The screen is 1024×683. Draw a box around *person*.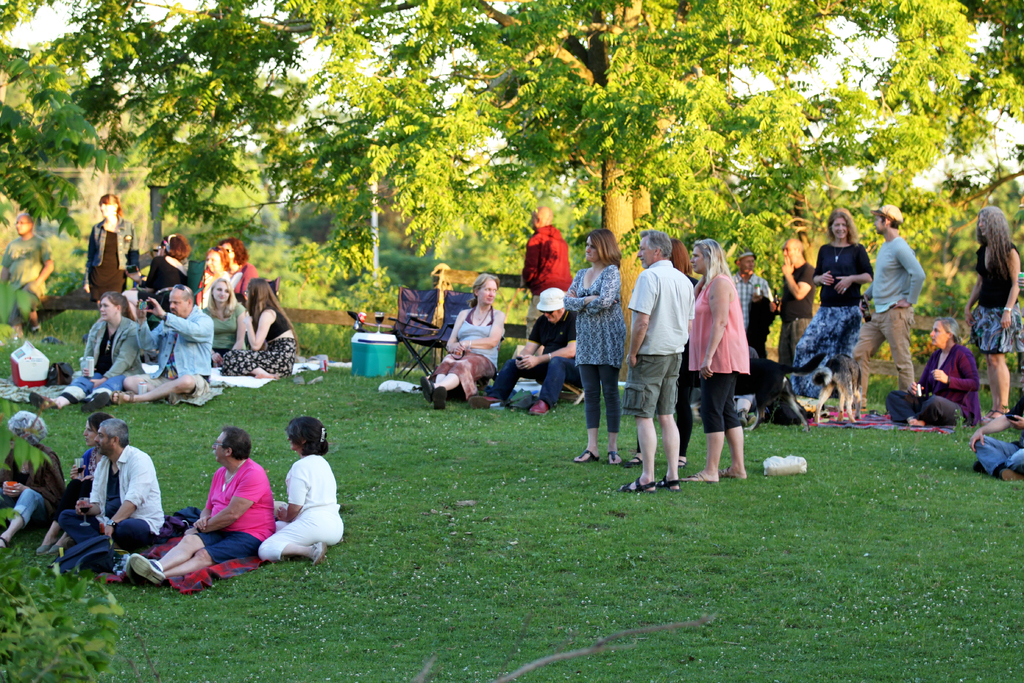
[left=146, top=225, right=202, bottom=299].
